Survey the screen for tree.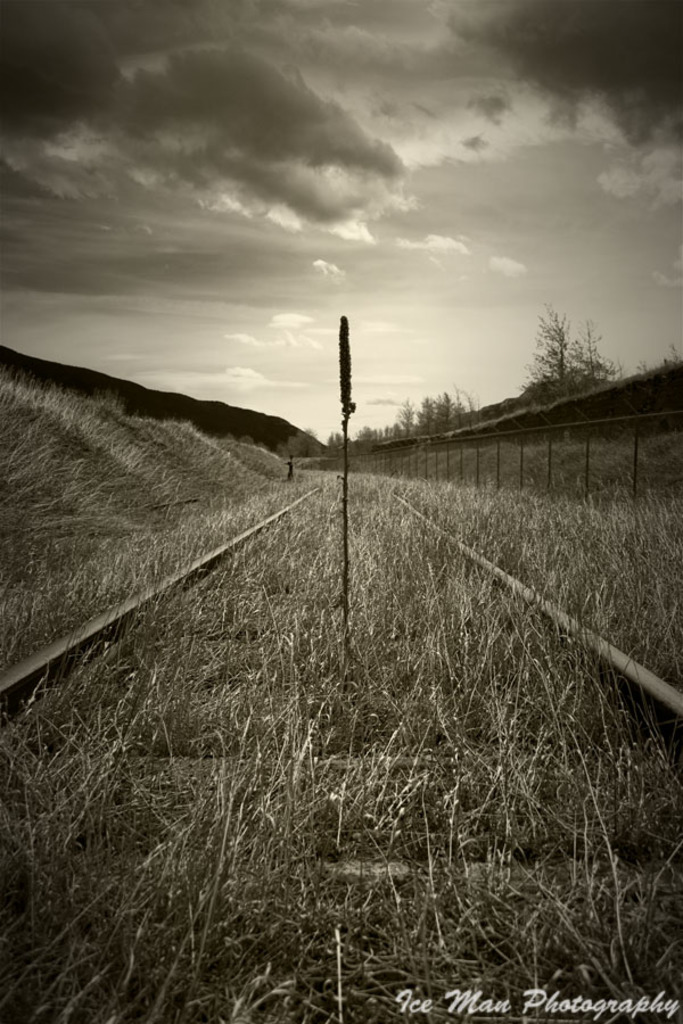
Survey found: pyautogui.locateOnScreen(394, 397, 415, 440).
